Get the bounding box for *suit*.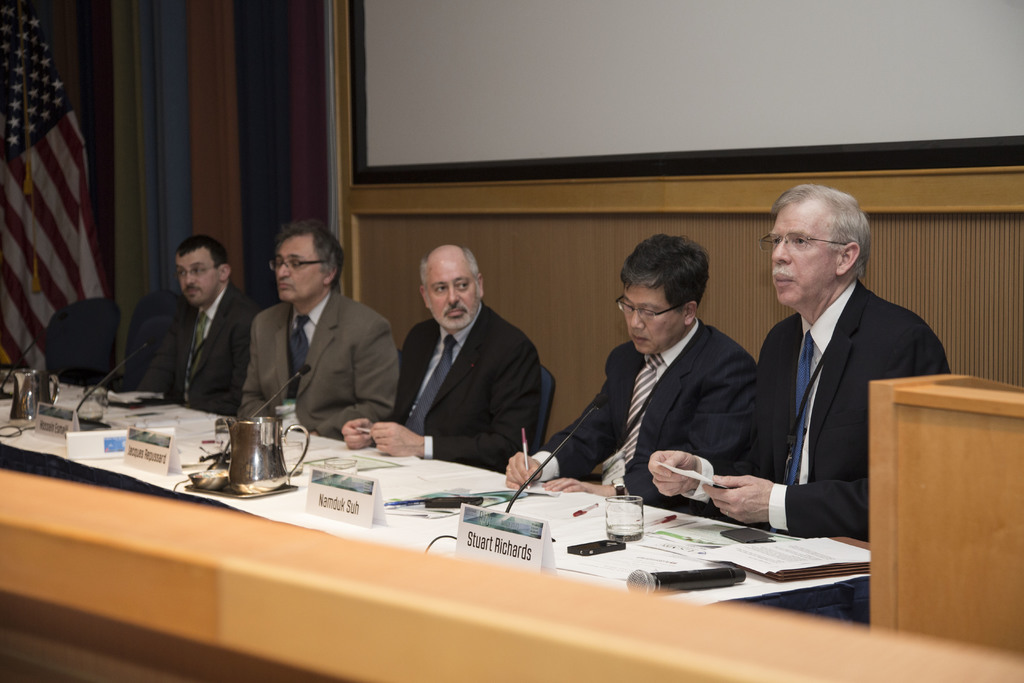
l=530, t=320, r=755, b=512.
